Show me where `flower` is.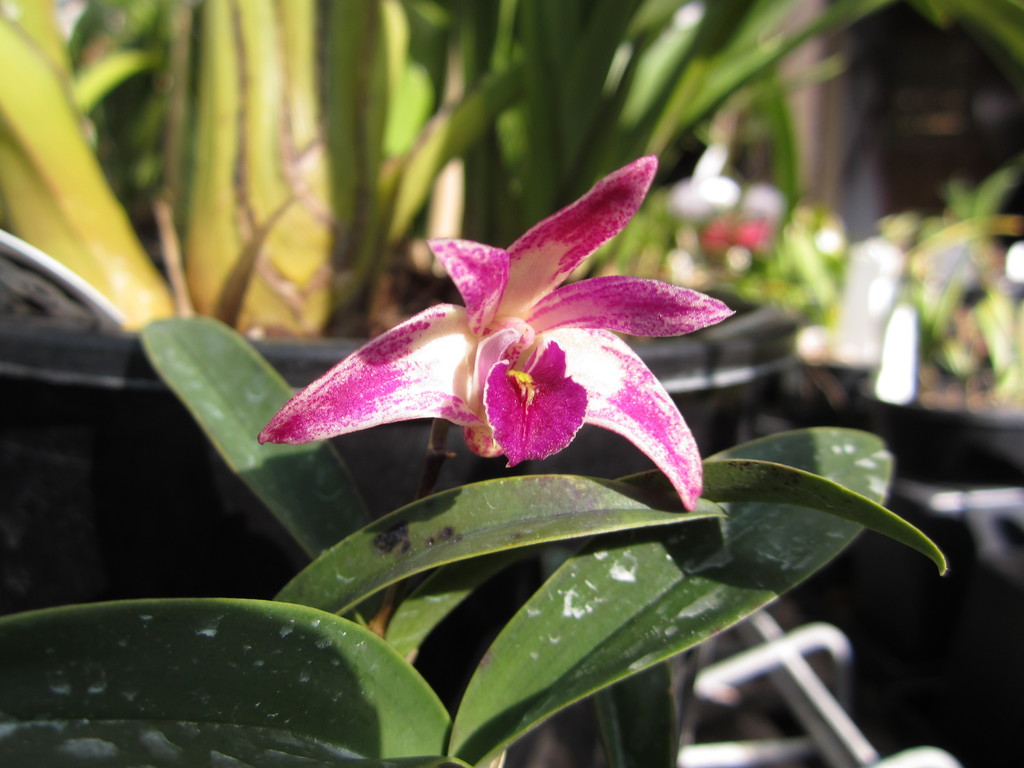
`flower` is at bbox(248, 146, 741, 494).
